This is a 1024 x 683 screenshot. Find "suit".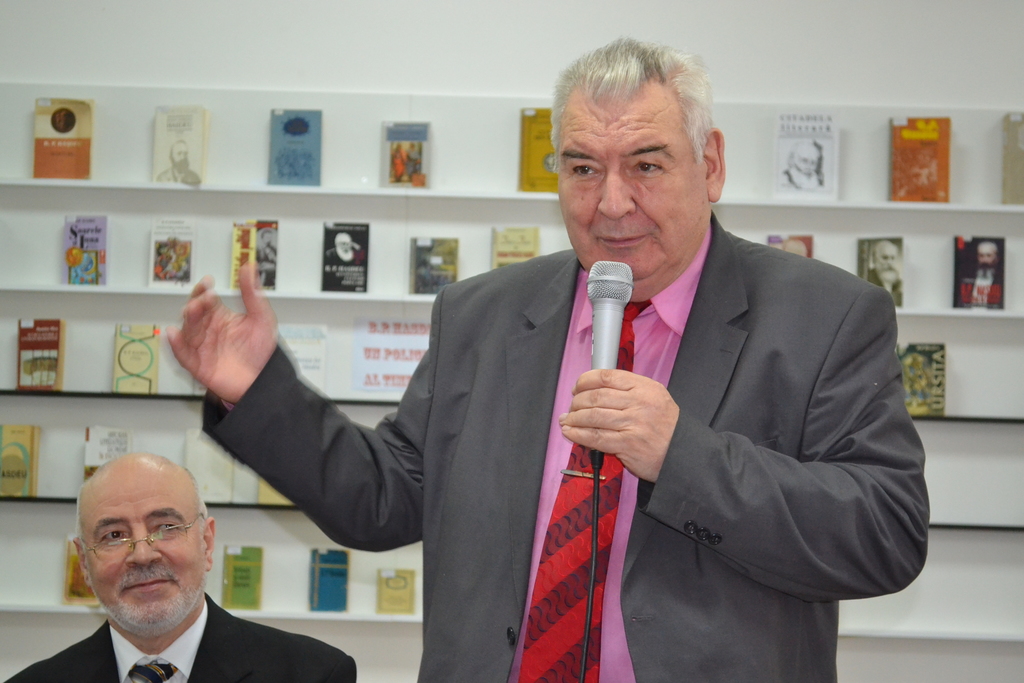
Bounding box: {"x1": 401, "y1": 156, "x2": 783, "y2": 682}.
